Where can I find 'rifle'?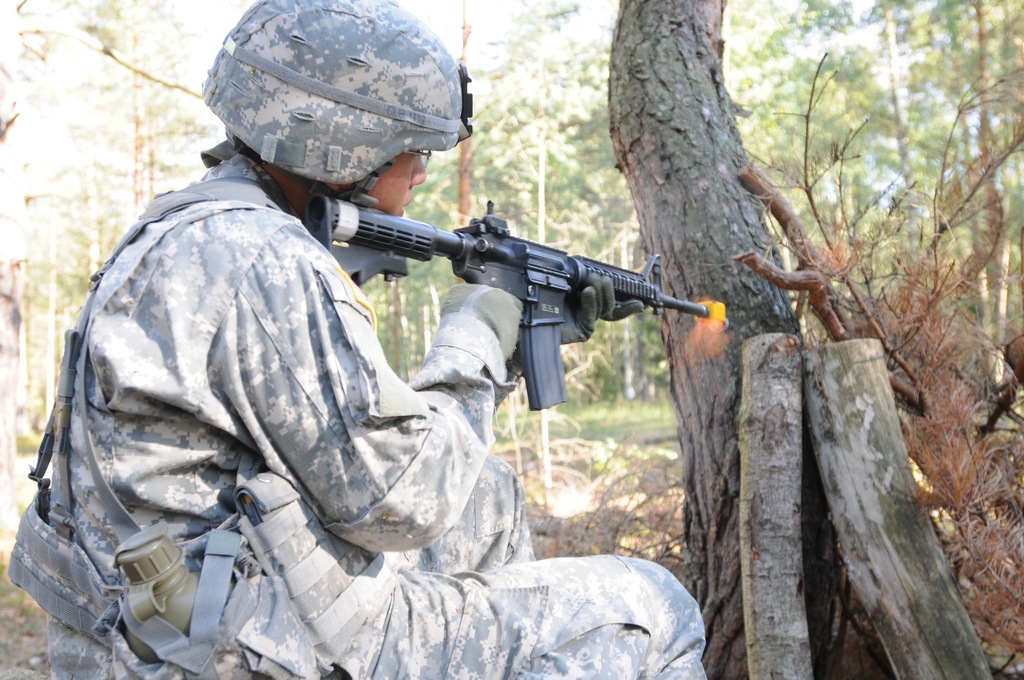
You can find it at {"x1": 311, "y1": 195, "x2": 707, "y2": 405}.
